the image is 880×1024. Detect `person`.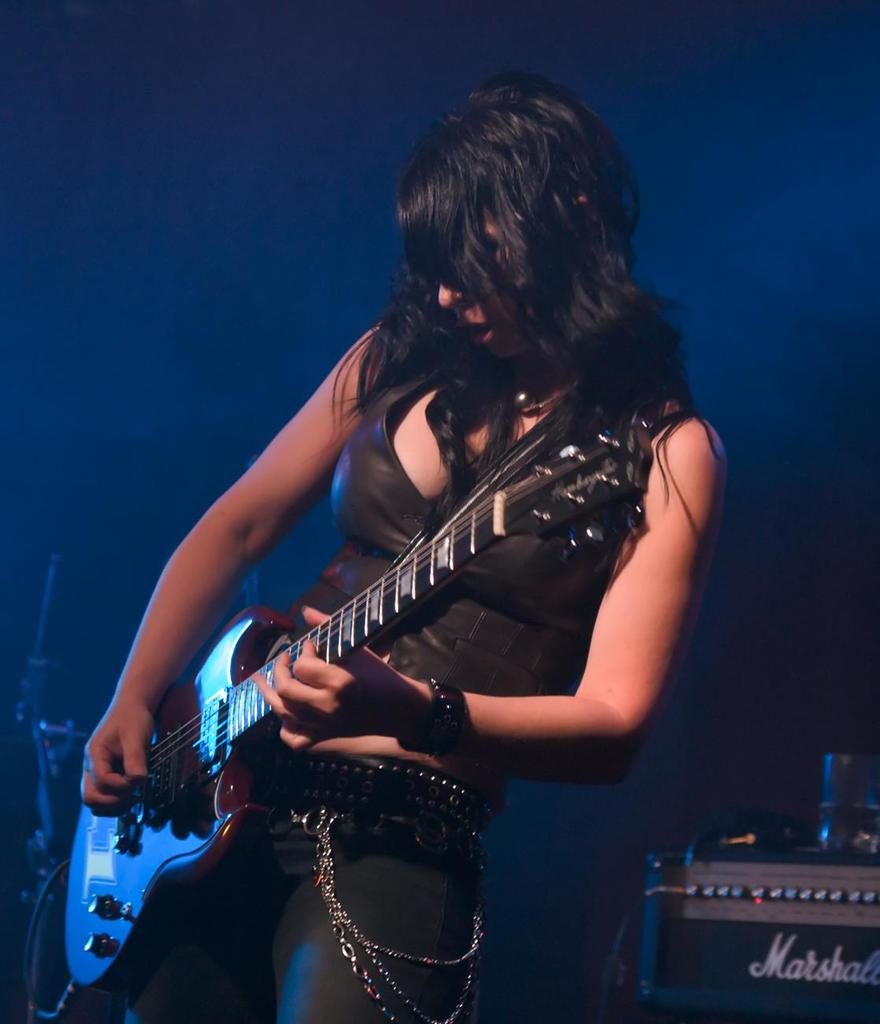
Detection: [89, 61, 731, 1023].
